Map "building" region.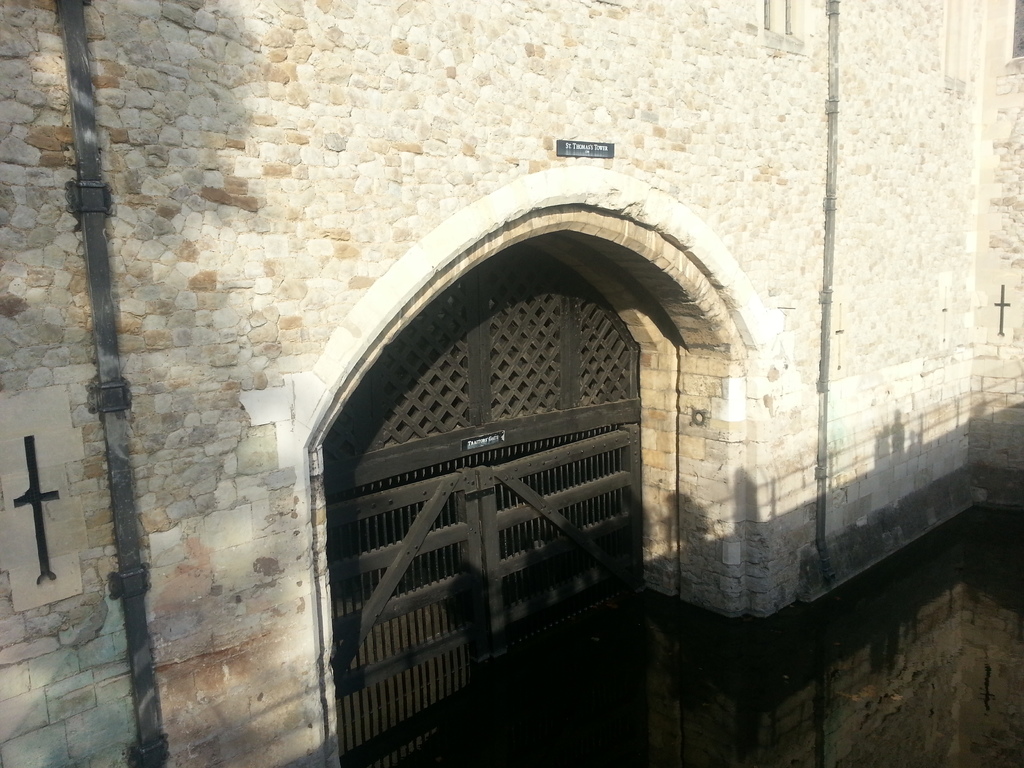
Mapped to <region>0, 0, 1023, 767</region>.
